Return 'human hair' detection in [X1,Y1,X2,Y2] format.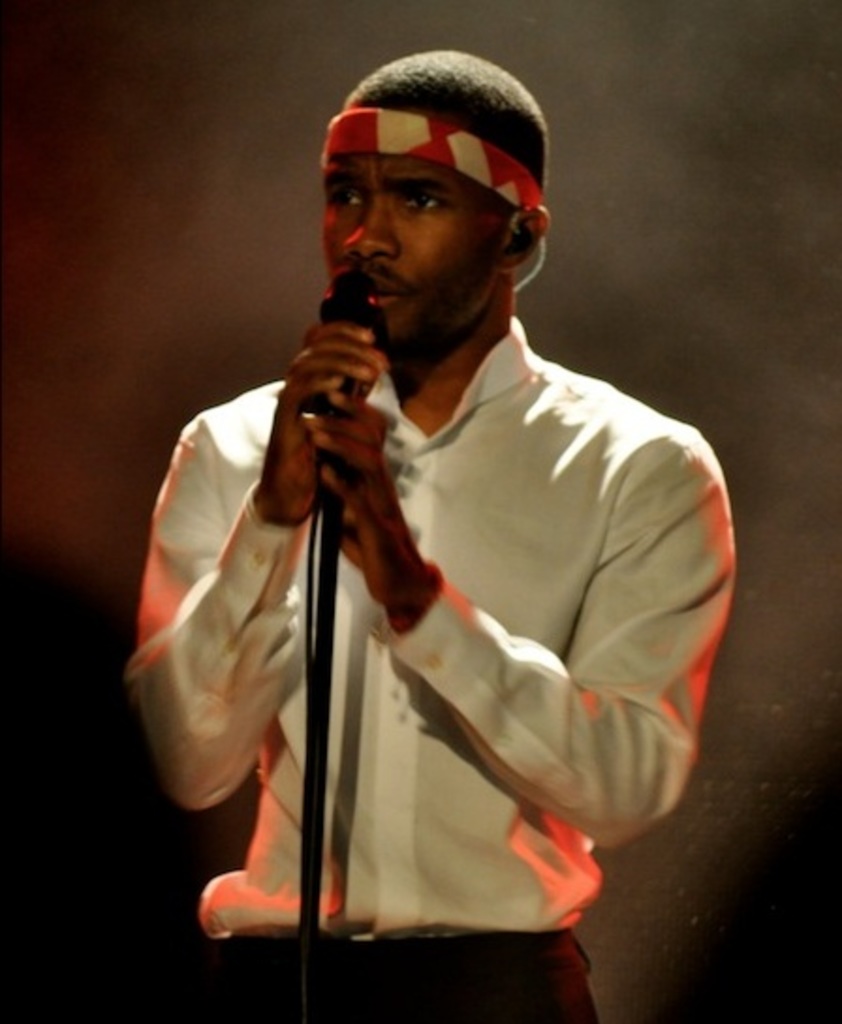
[336,45,553,175].
